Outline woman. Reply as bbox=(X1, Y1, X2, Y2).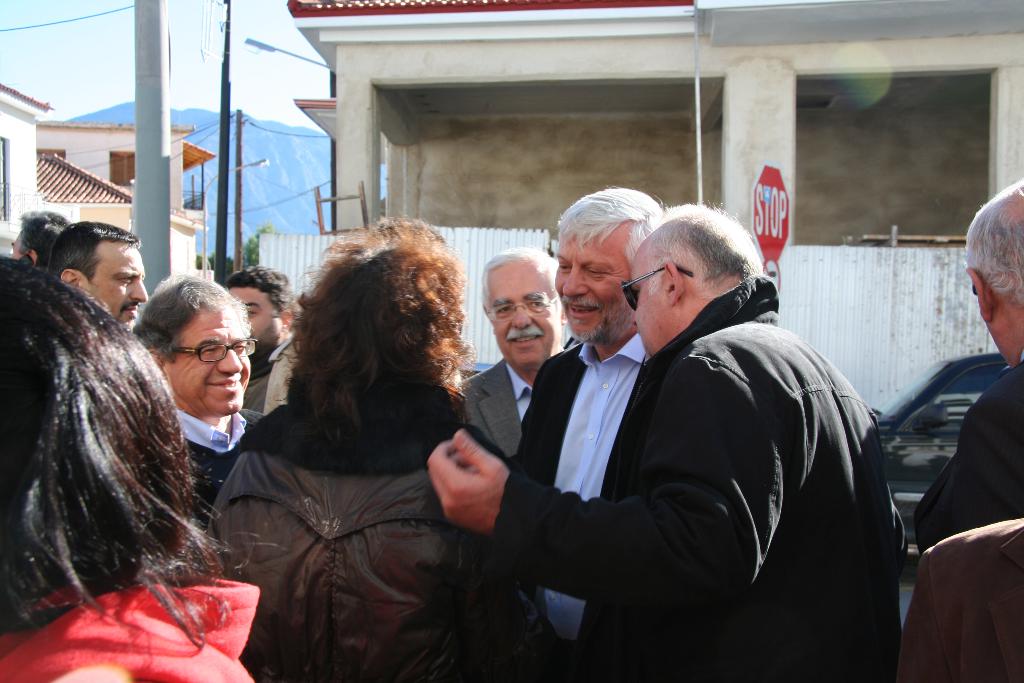
bbox=(216, 216, 504, 663).
